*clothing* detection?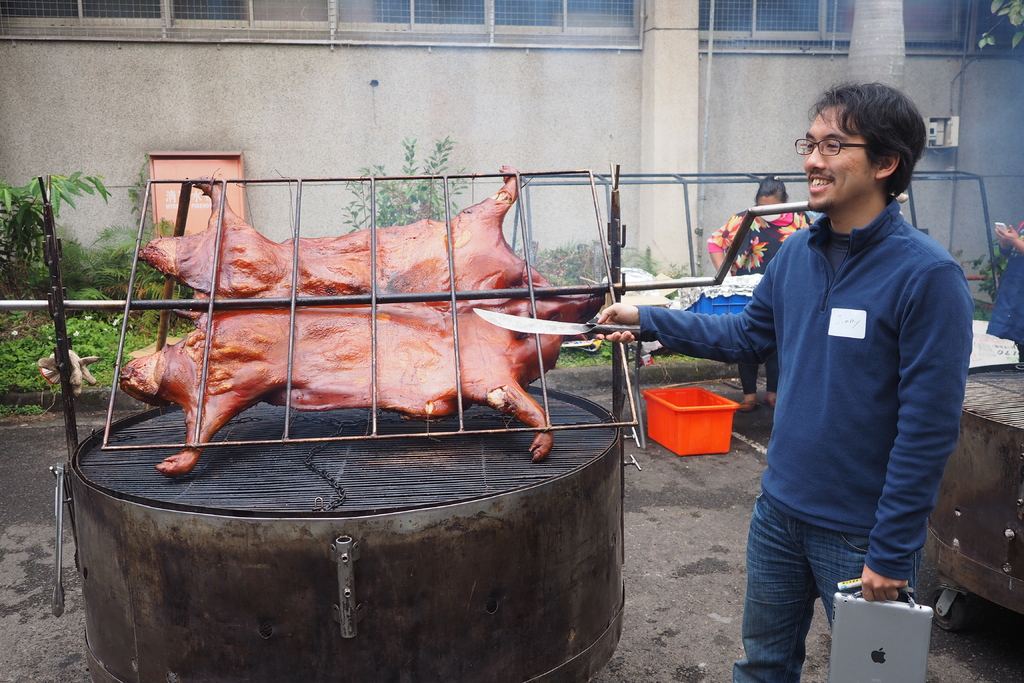
<box>719,156,969,646</box>
